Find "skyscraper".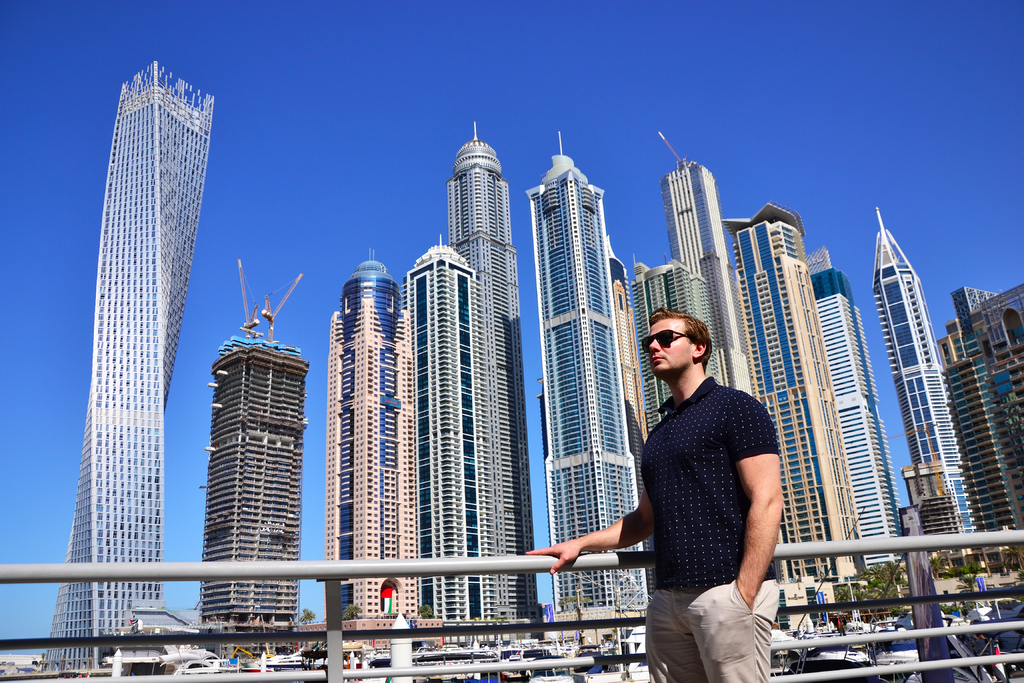
bbox=(400, 230, 495, 630).
